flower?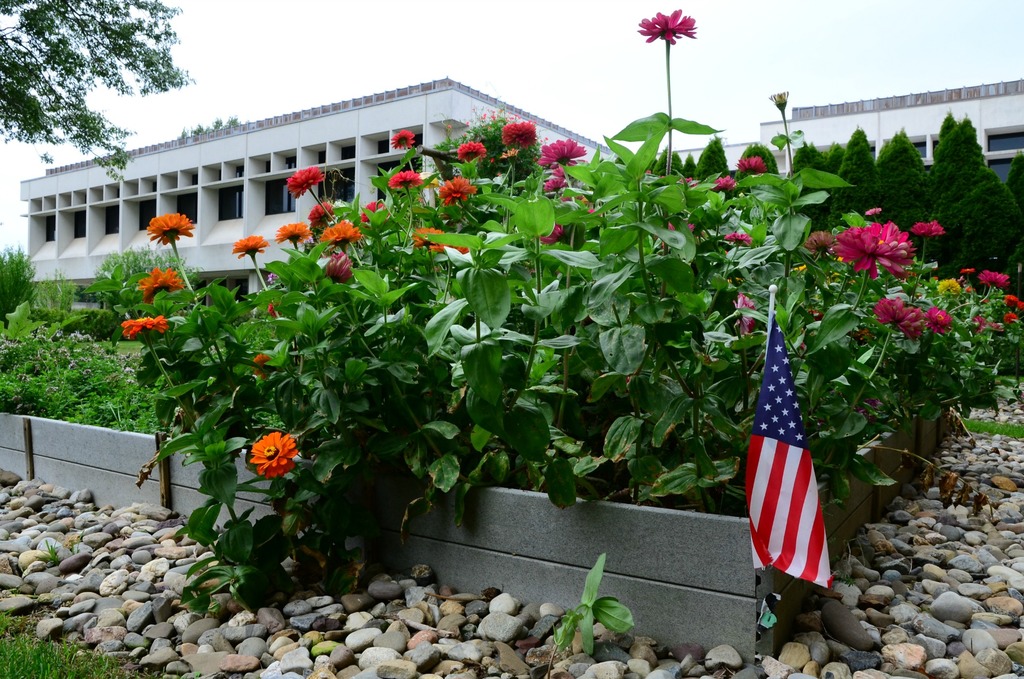
[x1=147, y1=220, x2=194, y2=246]
